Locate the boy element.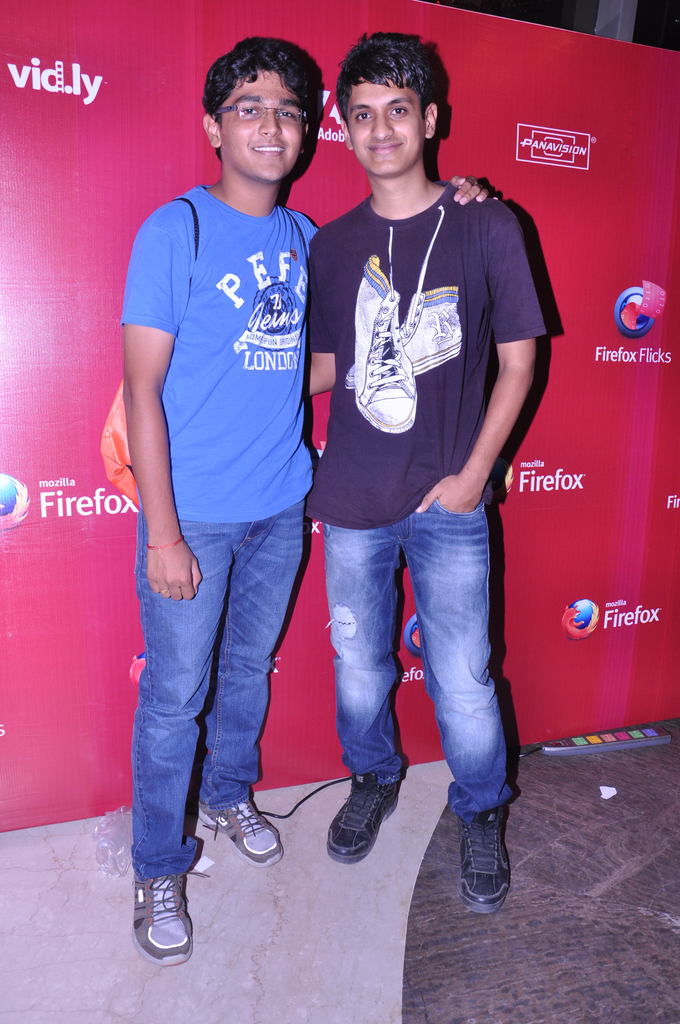
Element bbox: rect(299, 30, 549, 919).
